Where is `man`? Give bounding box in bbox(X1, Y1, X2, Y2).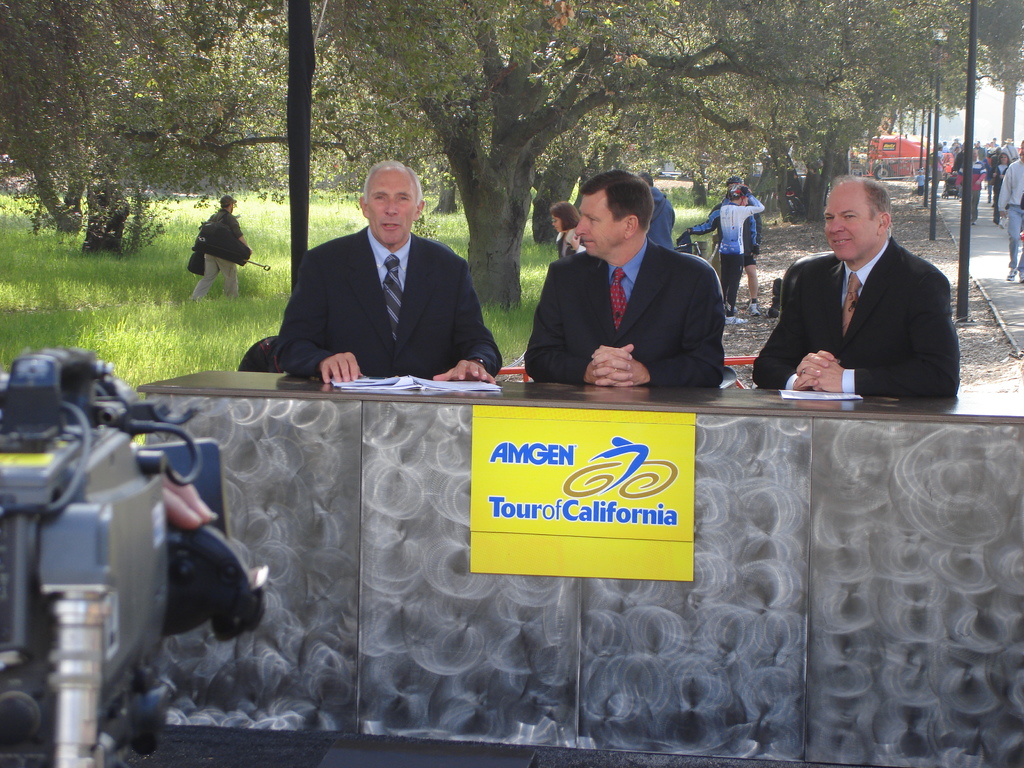
bbox(184, 198, 244, 295).
